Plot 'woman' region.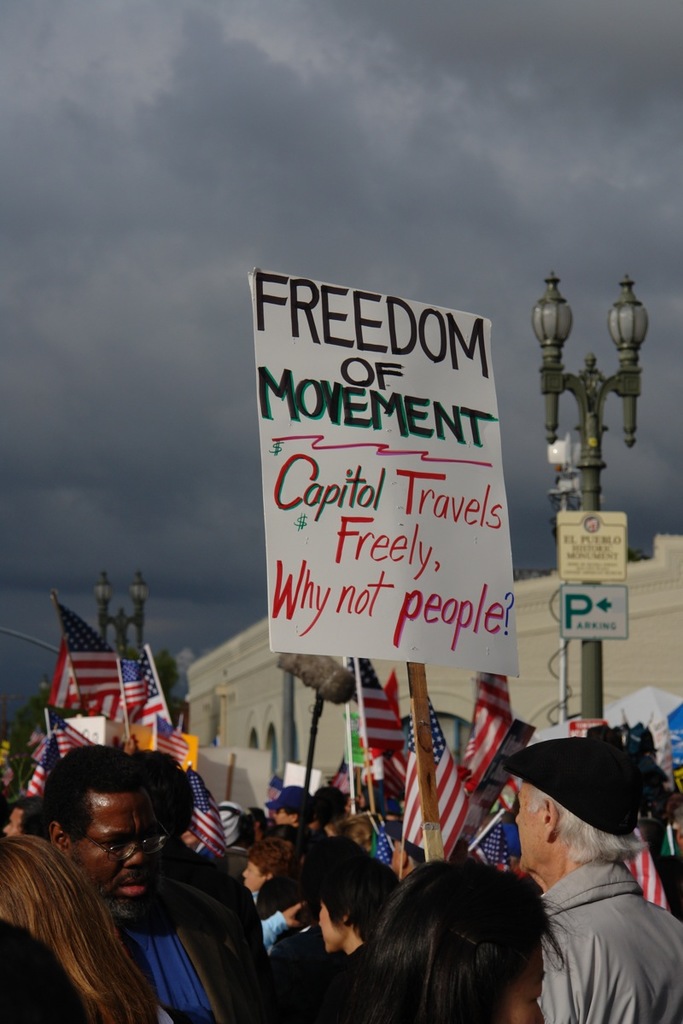
Plotted at left=361, top=859, right=542, bottom=1023.
